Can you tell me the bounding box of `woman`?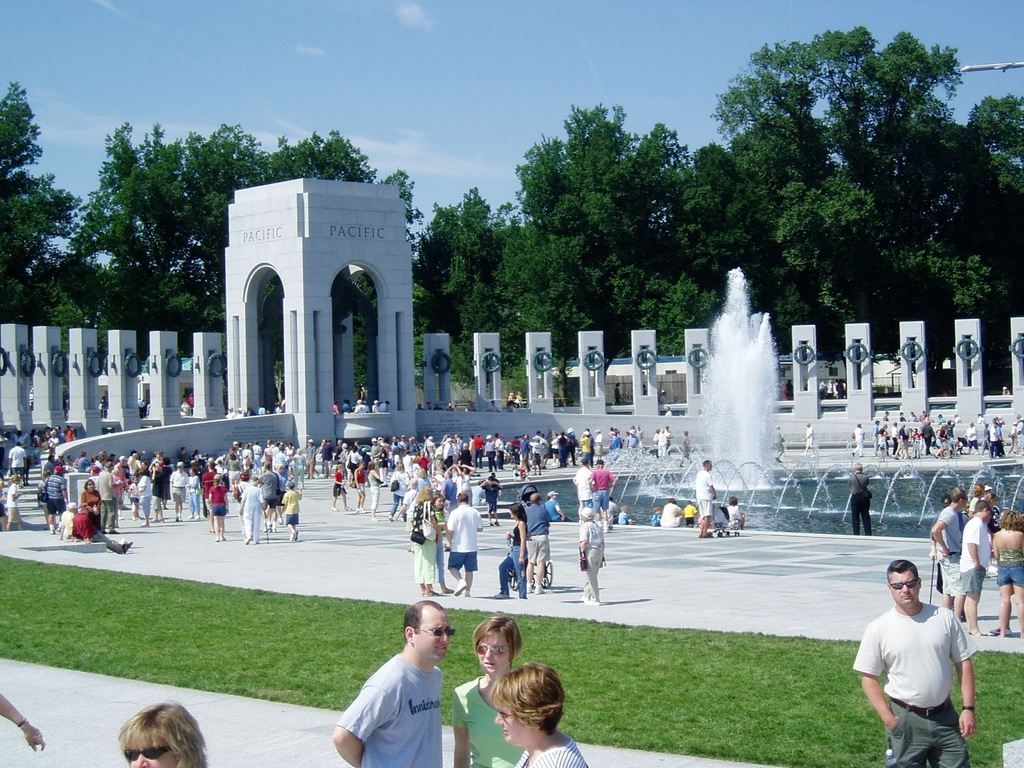
114,472,123,512.
